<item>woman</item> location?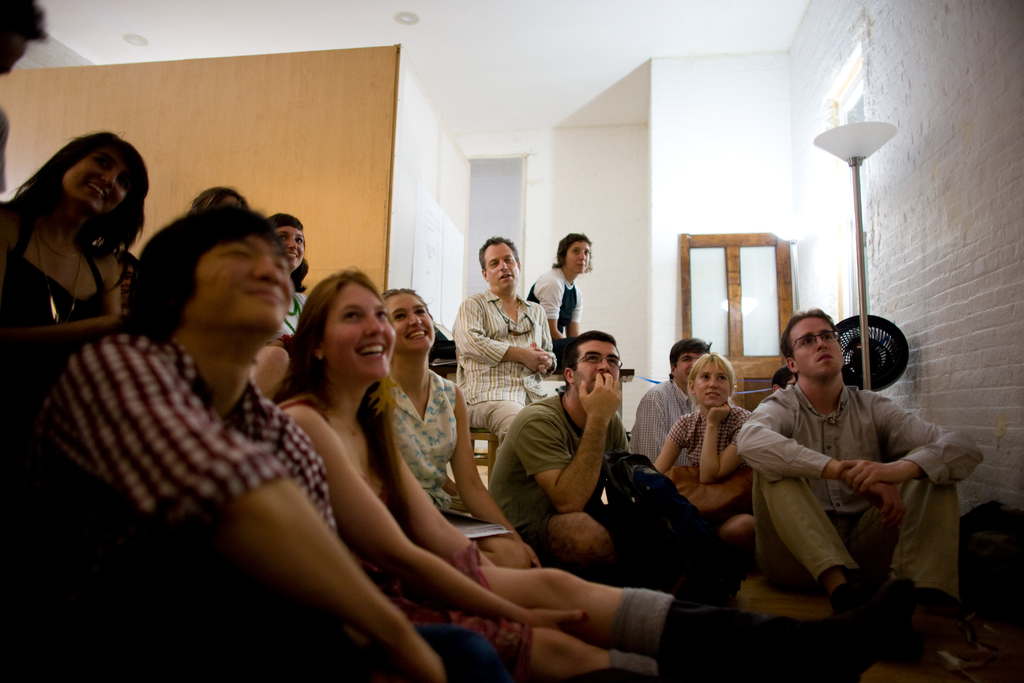
box(393, 297, 541, 584)
